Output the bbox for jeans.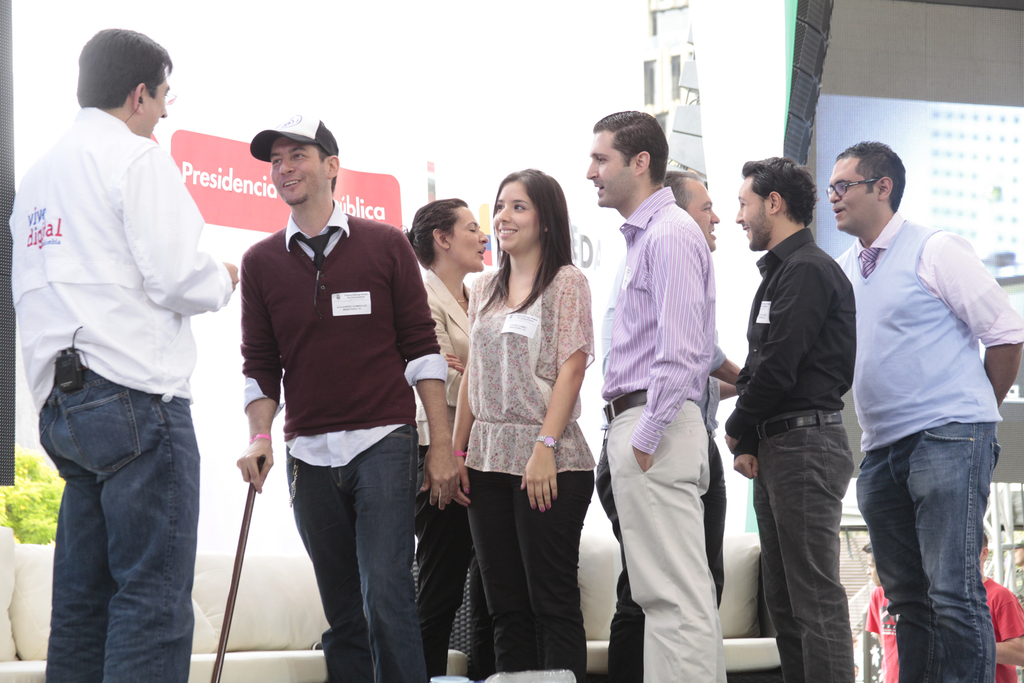
[856, 420, 1003, 682].
